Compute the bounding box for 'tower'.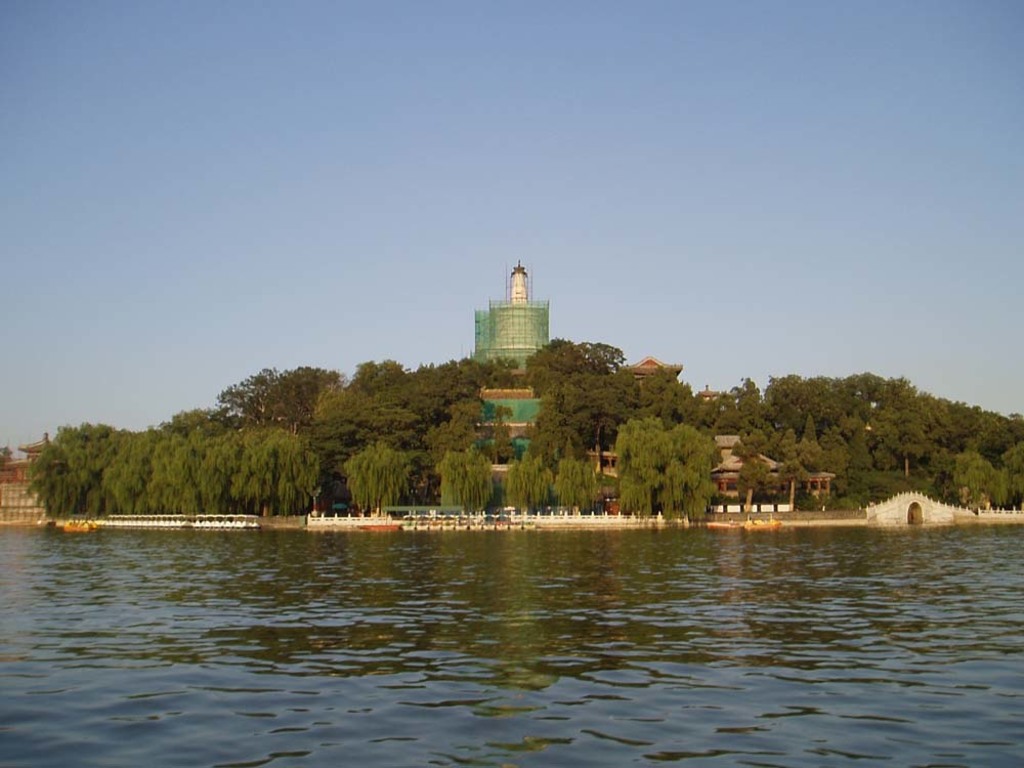
bbox(468, 256, 549, 477).
